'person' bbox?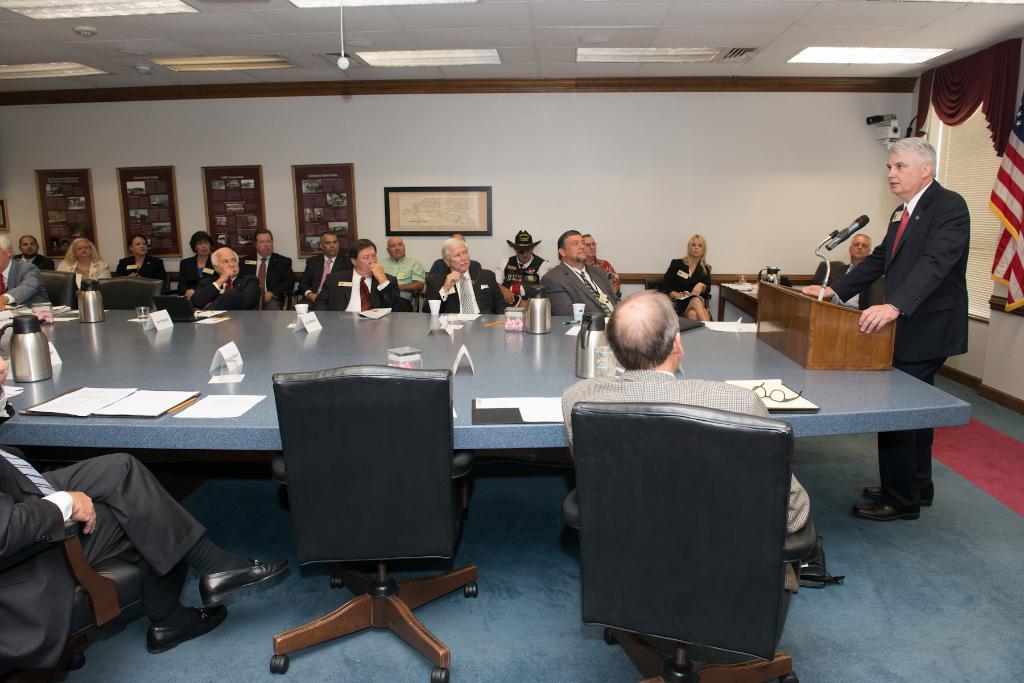
locate(586, 230, 620, 300)
